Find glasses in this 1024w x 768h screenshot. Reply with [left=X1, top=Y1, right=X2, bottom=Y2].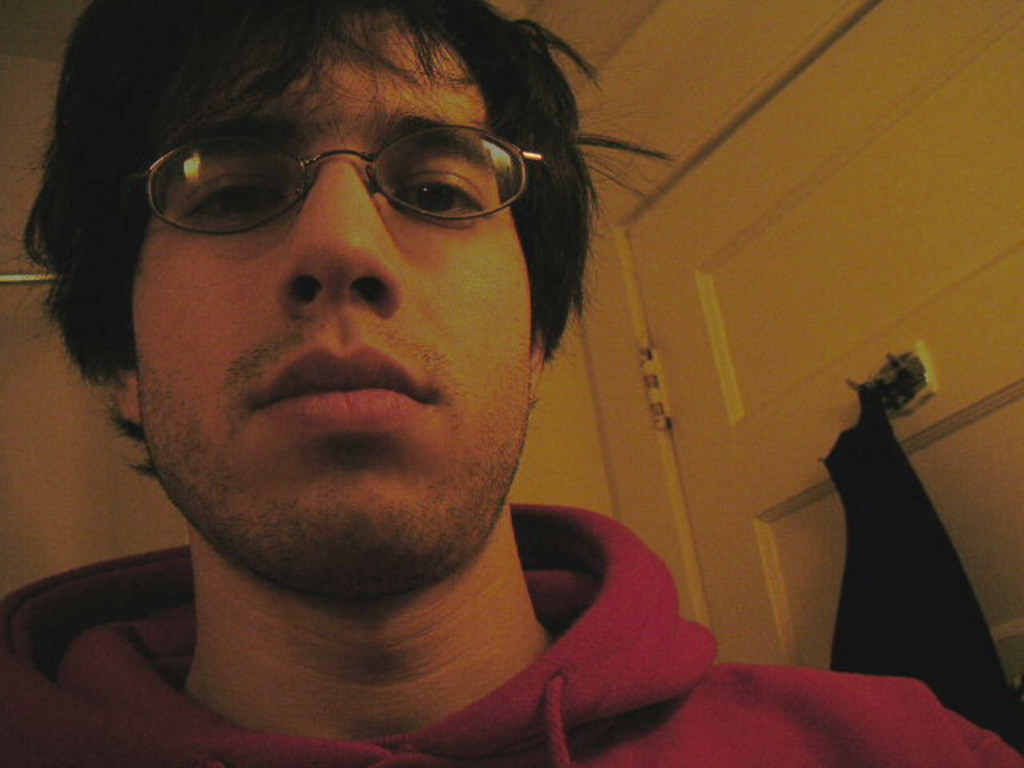
[left=138, top=117, right=518, bottom=230].
